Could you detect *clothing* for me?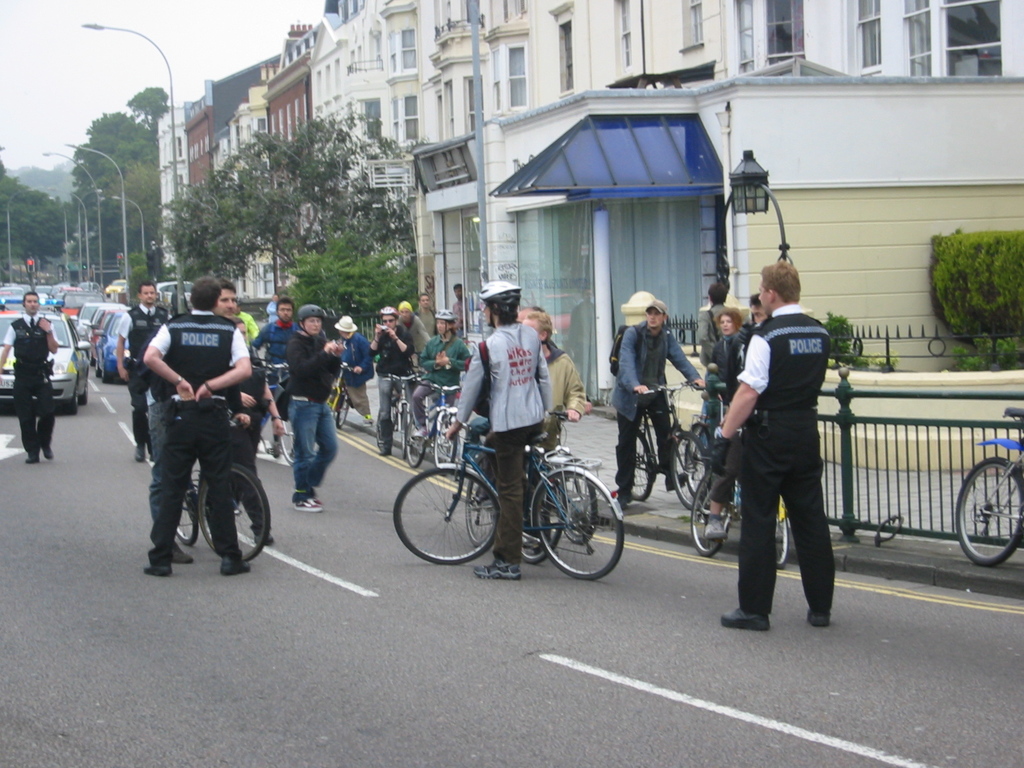
Detection result: <box>266,297,279,316</box>.
